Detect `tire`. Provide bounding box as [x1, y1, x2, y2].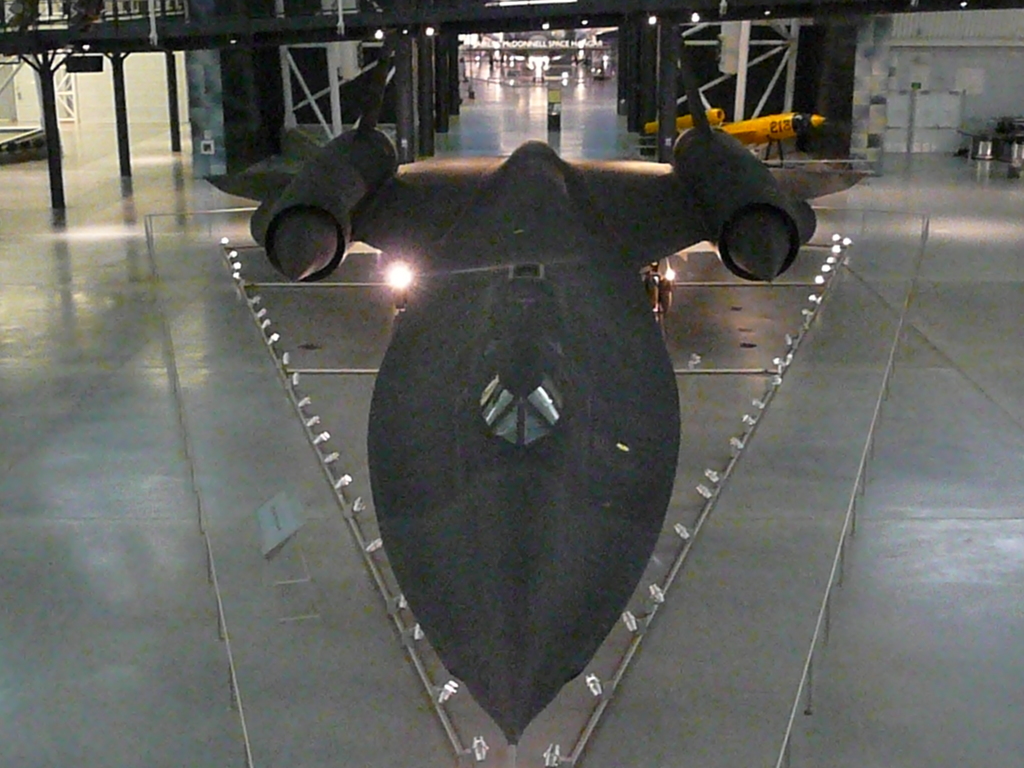
[664, 284, 672, 312].
